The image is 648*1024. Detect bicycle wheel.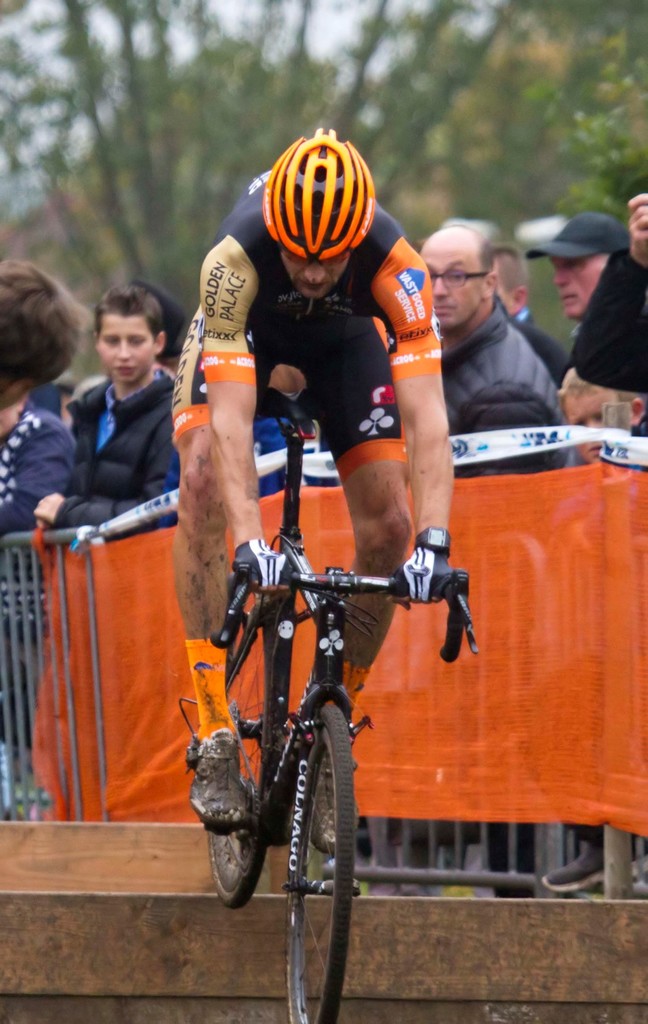
Detection: <bbox>268, 751, 361, 1015</bbox>.
